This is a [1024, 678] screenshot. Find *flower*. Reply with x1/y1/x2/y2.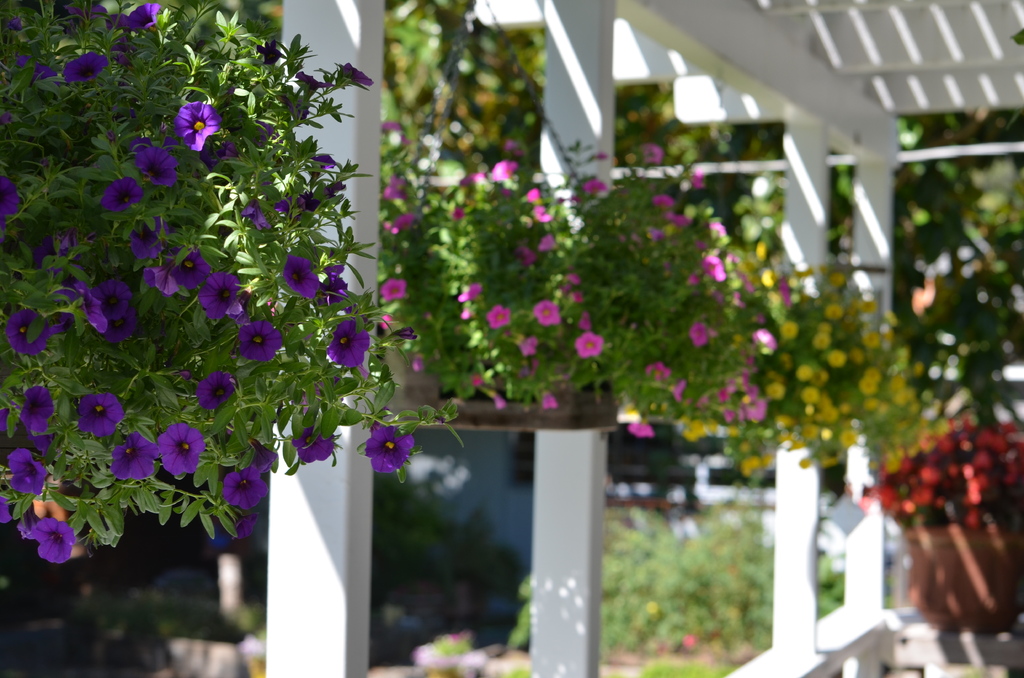
284/96/310/122.
